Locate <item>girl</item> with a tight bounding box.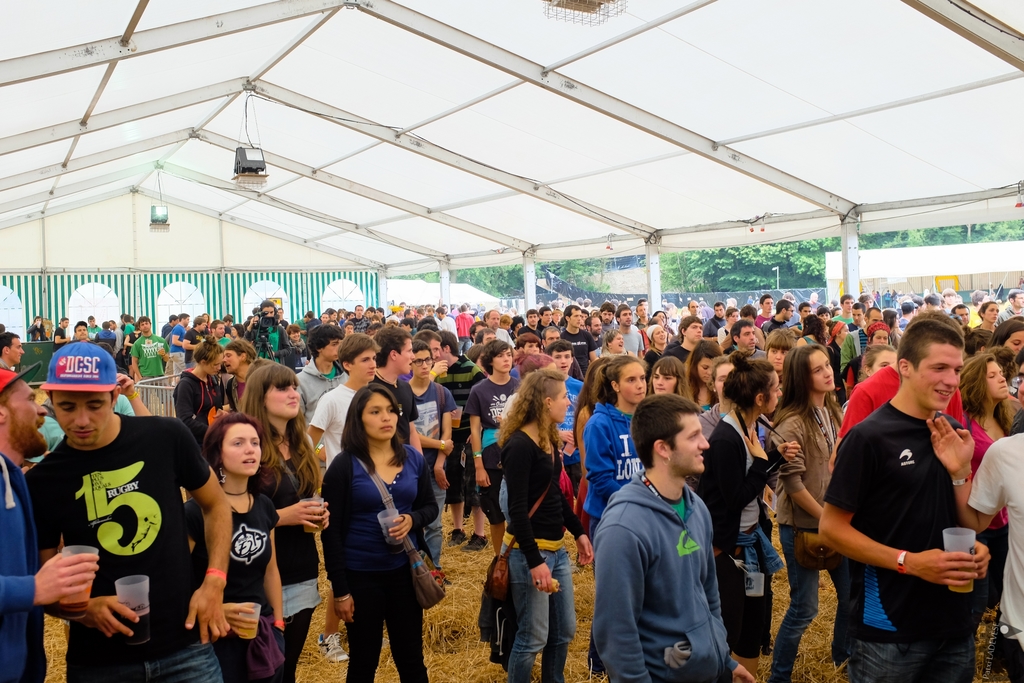
689/348/799/682.
